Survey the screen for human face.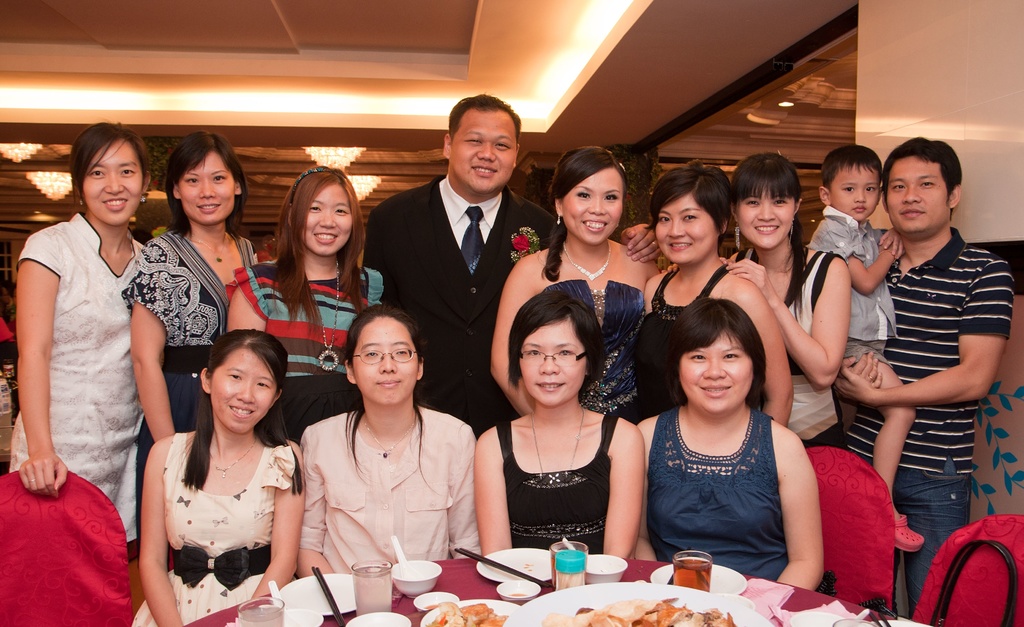
Survey found: <box>522,324,589,407</box>.
